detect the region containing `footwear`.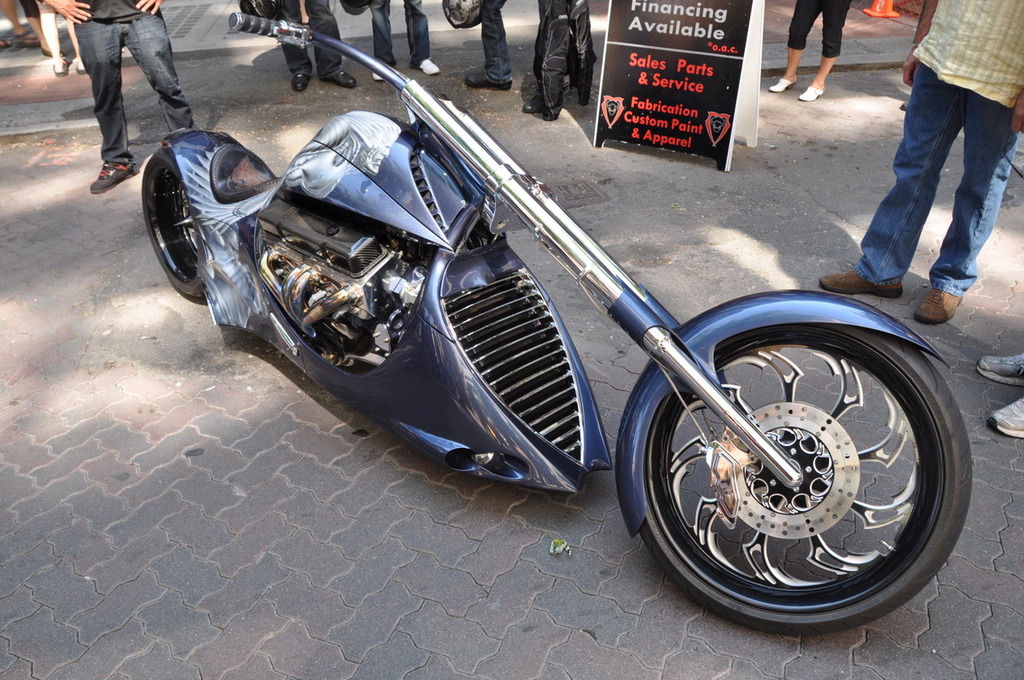
(x1=15, y1=35, x2=39, y2=48).
